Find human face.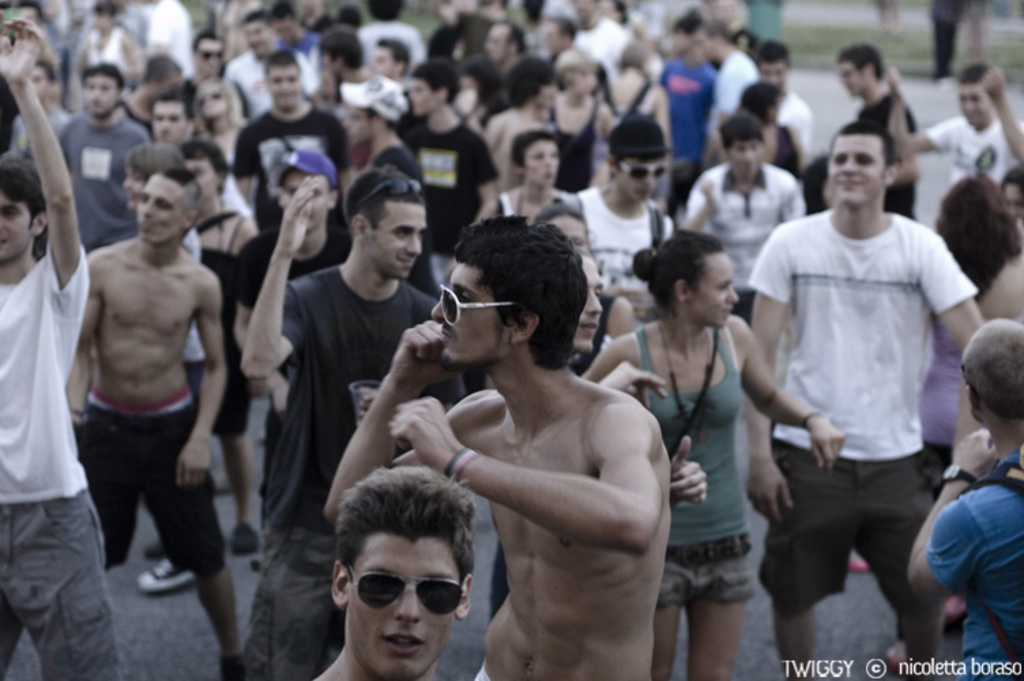
bbox(35, 67, 48, 102).
